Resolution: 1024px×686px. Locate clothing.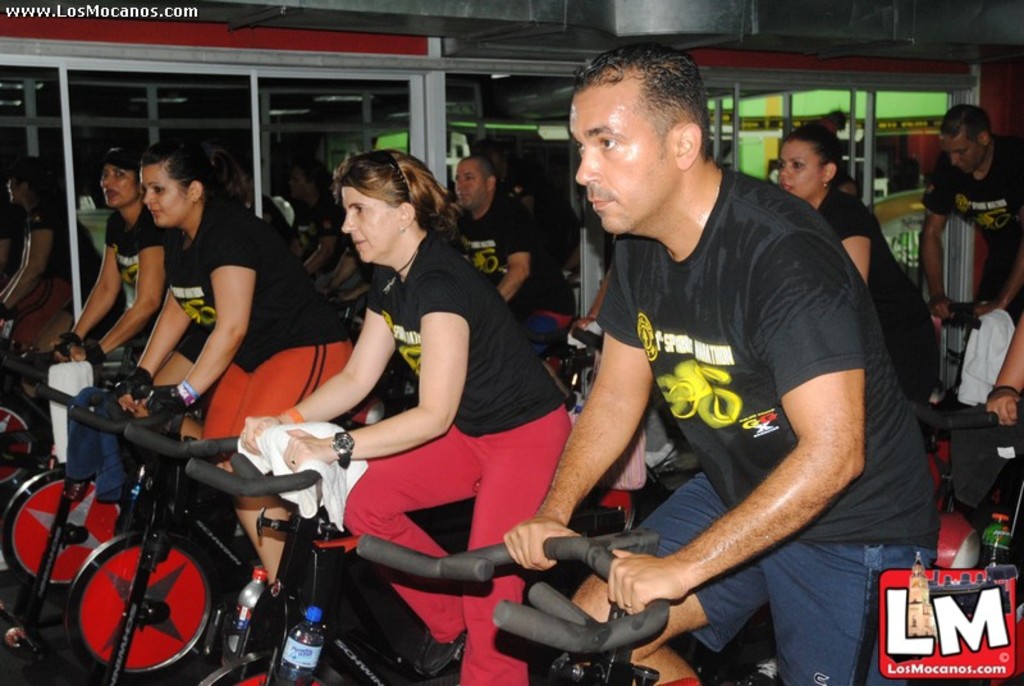
<bbox>808, 182, 943, 417</bbox>.
